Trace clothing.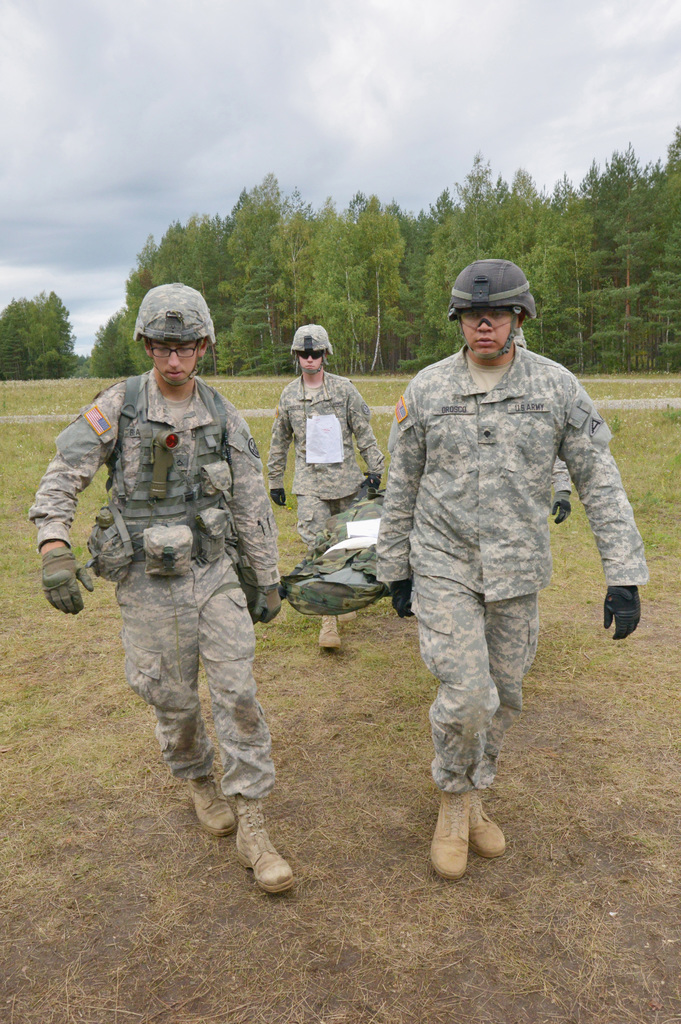
Traced to {"x1": 263, "y1": 367, "x2": 382, "y2": 552}.
